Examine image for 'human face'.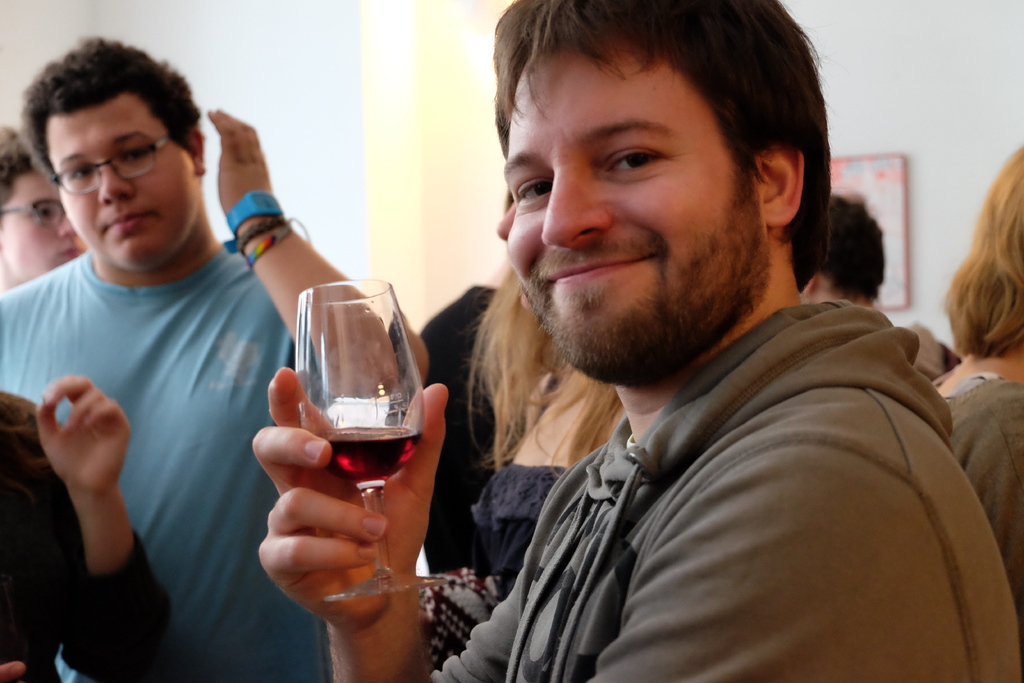
Examination result: box(59, 97, 196, 272).
